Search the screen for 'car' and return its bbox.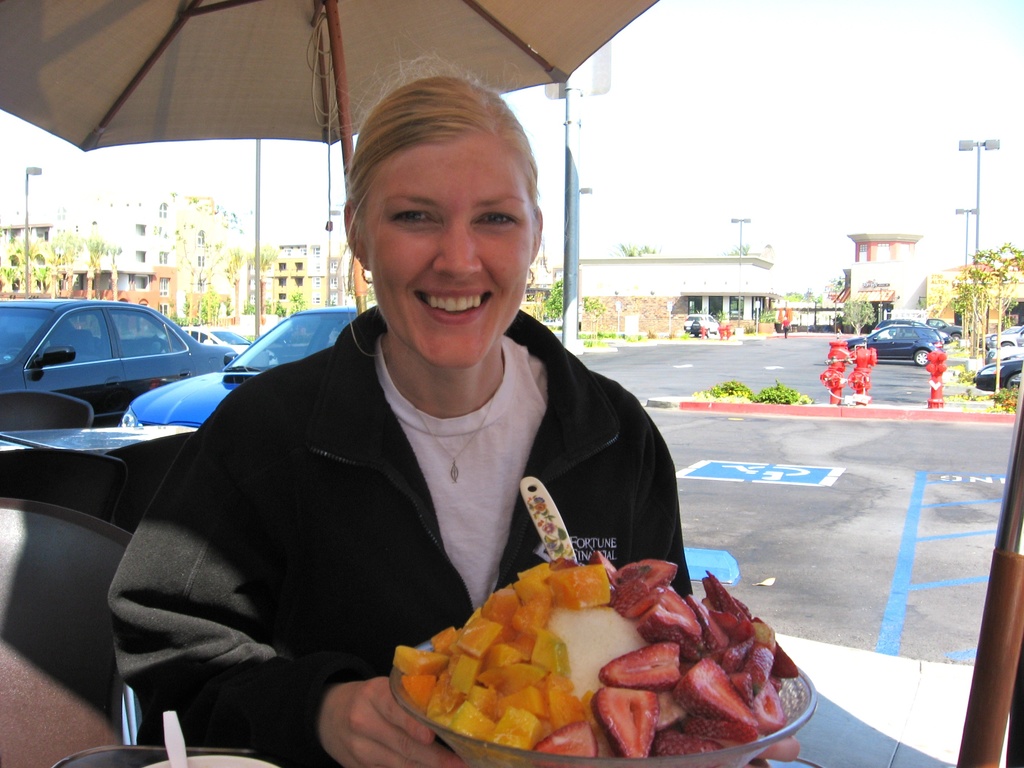
Found: [left=124, top=310, right=368, bottom=429].
